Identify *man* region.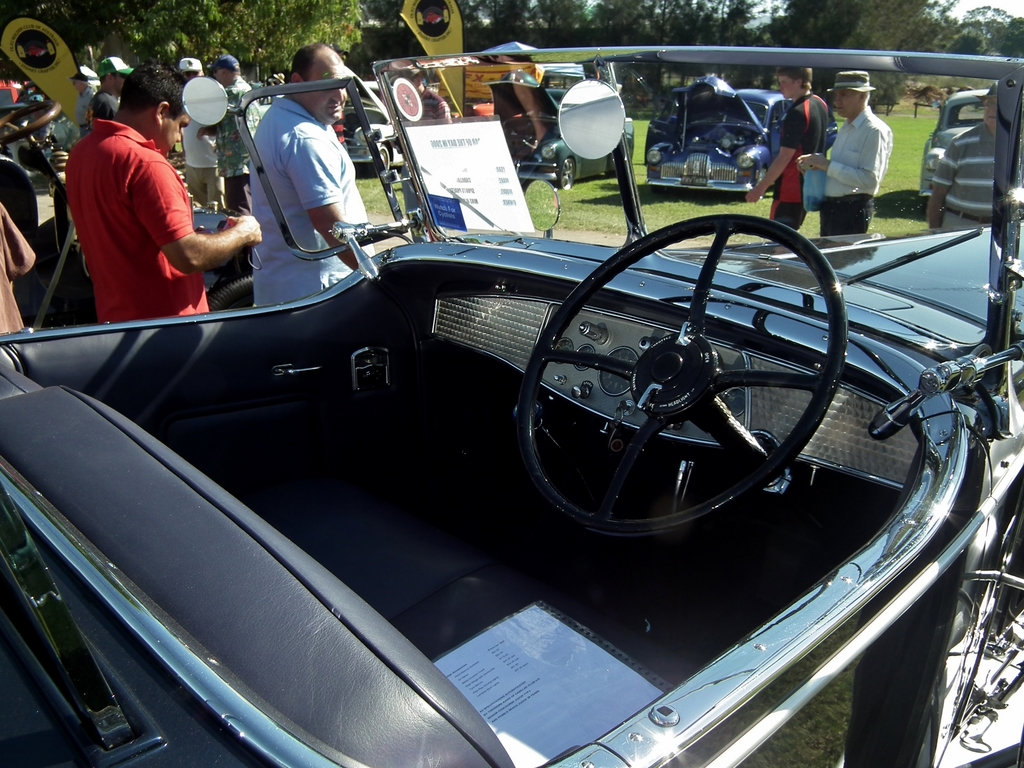
Region: crop(91, 50, 132, 125).
